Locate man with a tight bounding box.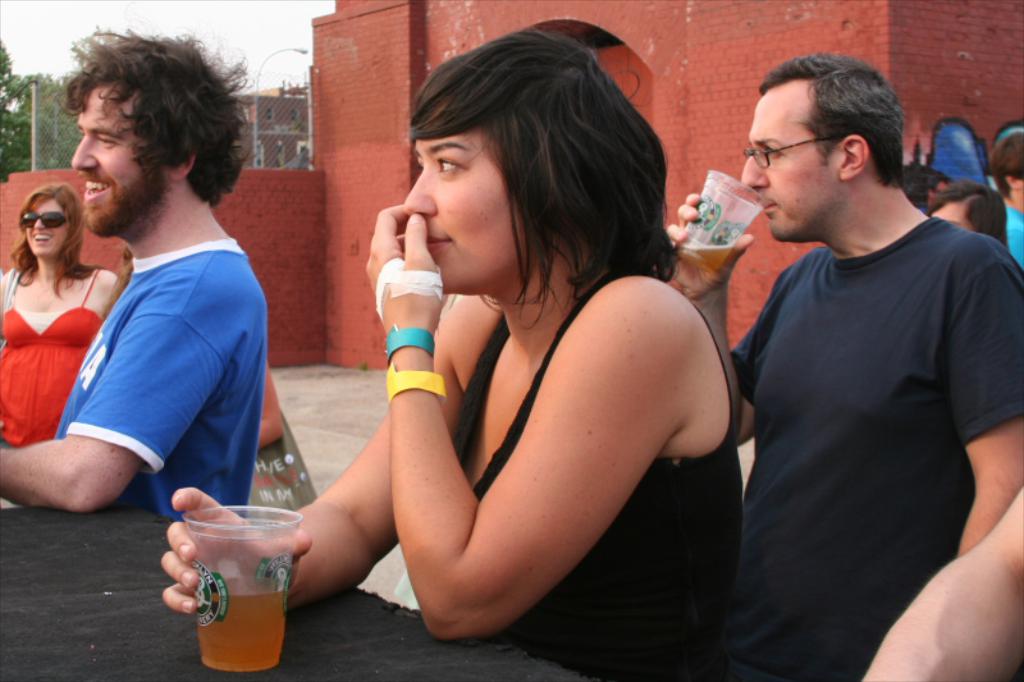
rect(0, 17, 274, 532).
